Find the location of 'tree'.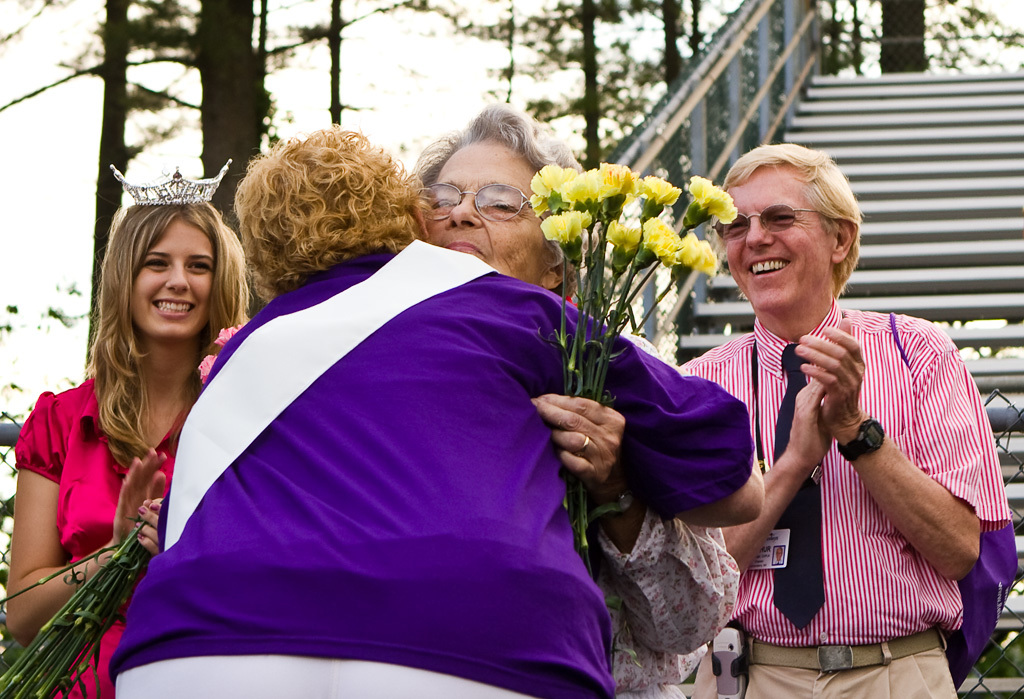
Location: x1=871, y1=0, x2=933, y2=72.
